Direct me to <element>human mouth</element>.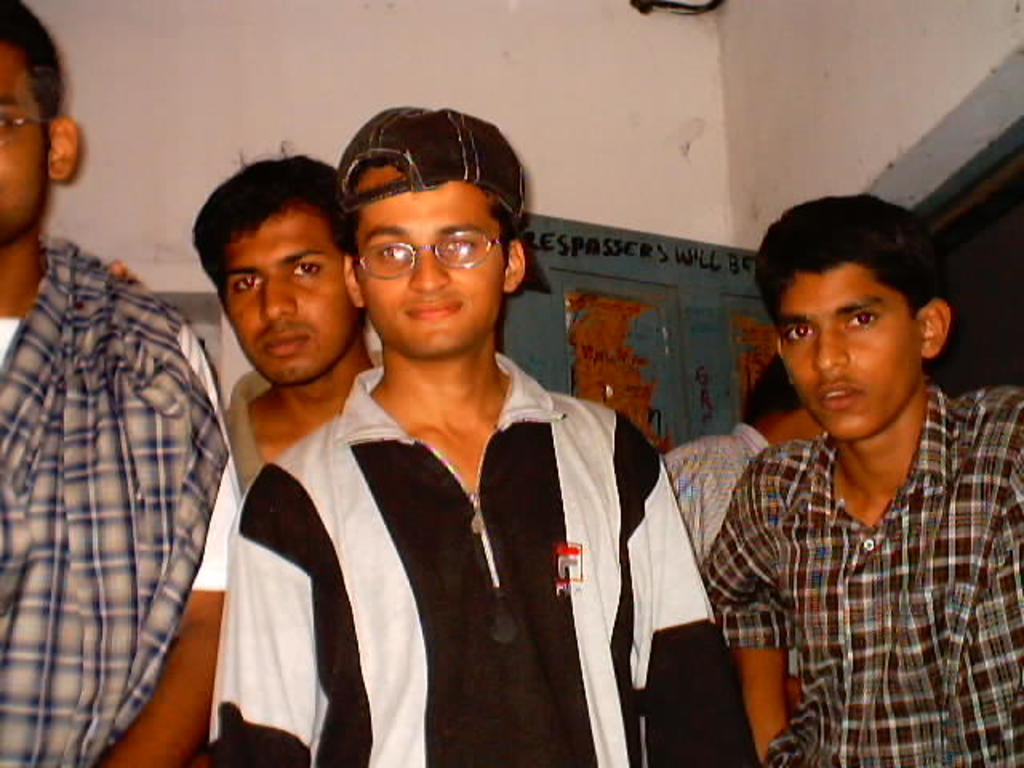
Direction: [x1=818, y1=378, x2=862, y2=416].
